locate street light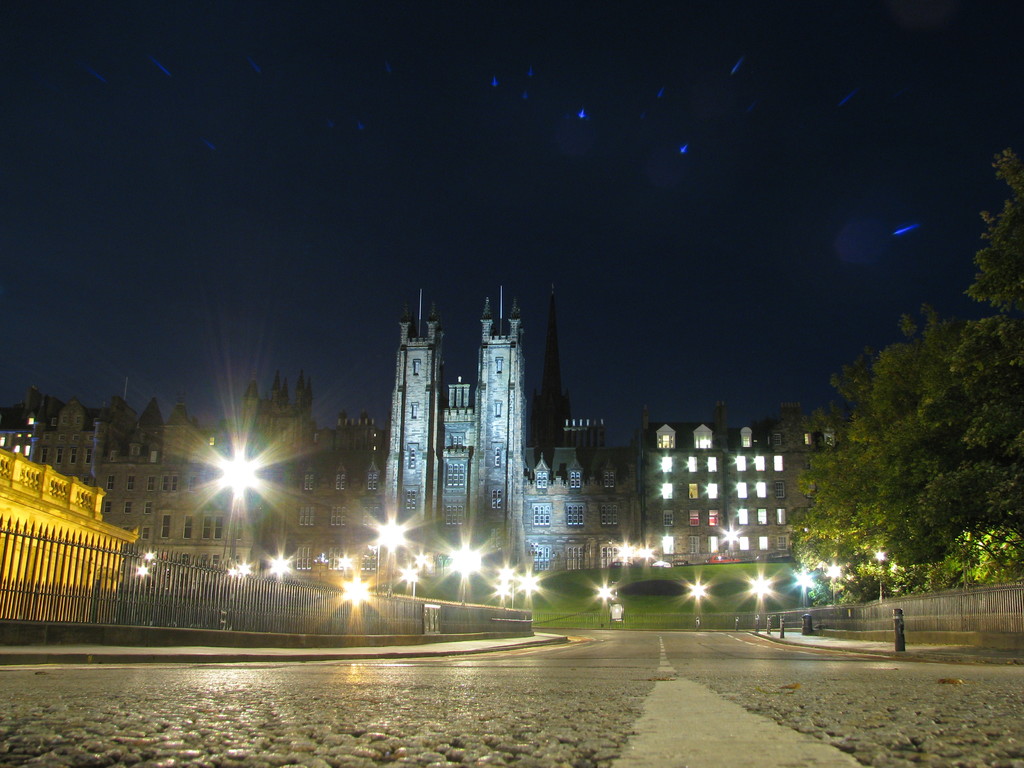
Rect(401, 566, 419, 598)
